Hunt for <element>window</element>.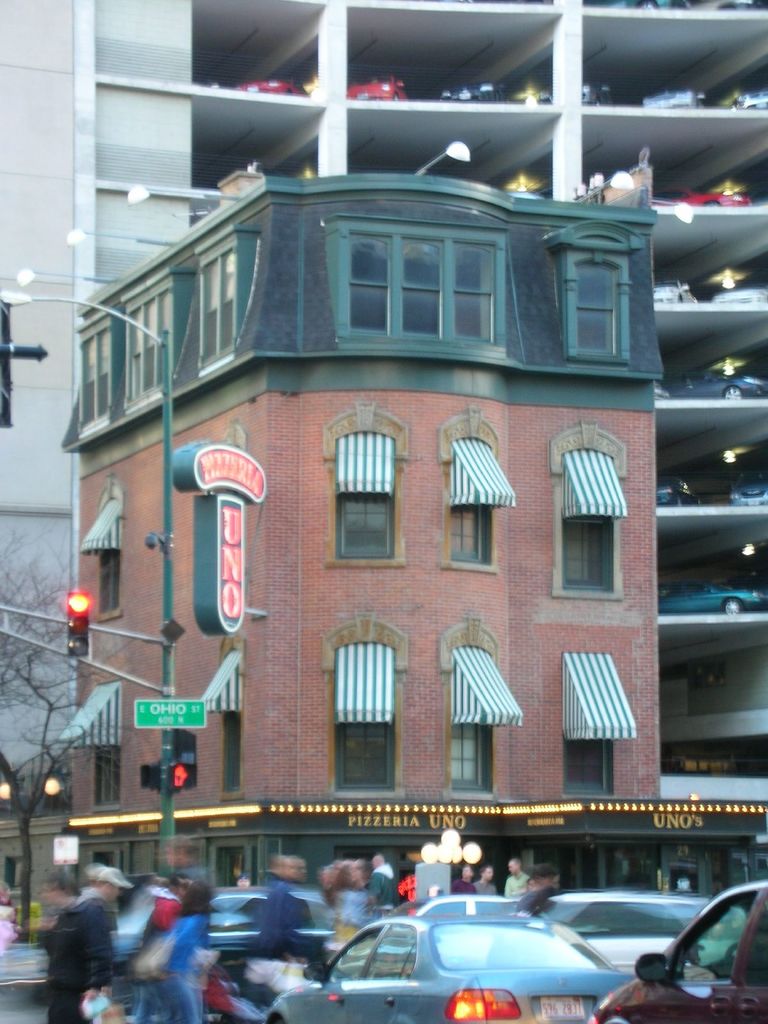
Hunted down at {"left": 565, "top": 652, "right": 612, "bottom": 793}.
